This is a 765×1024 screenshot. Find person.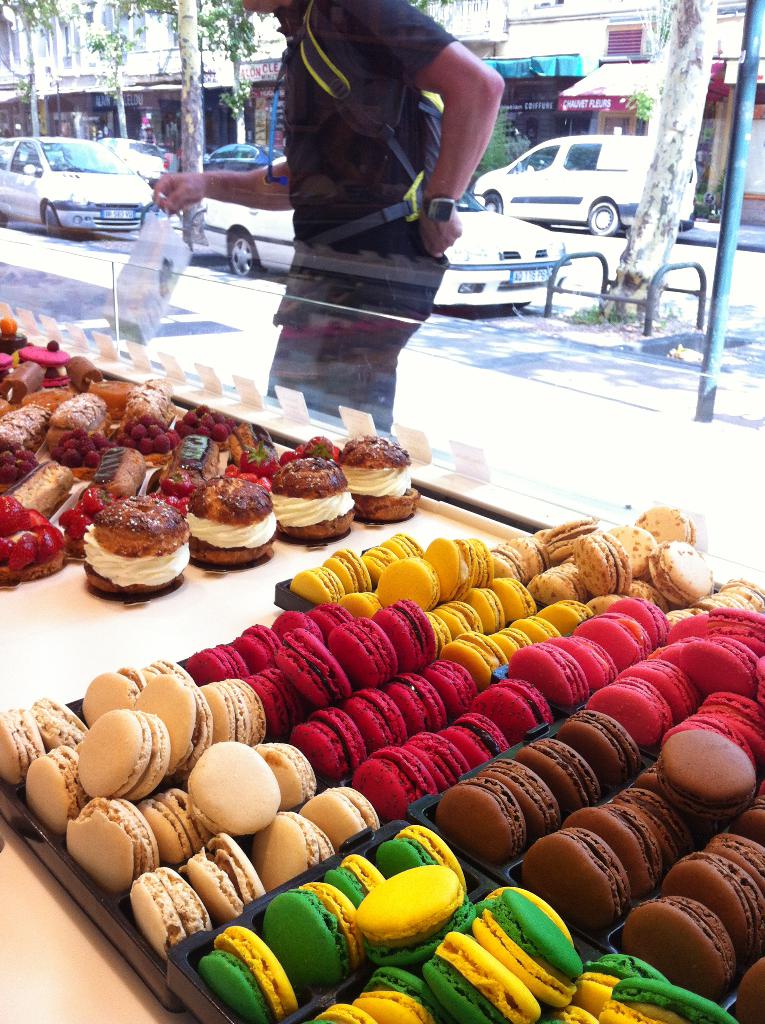
Bounding box: {"left": 141, "top": 0, "right": 504, "bottom": 442}.
